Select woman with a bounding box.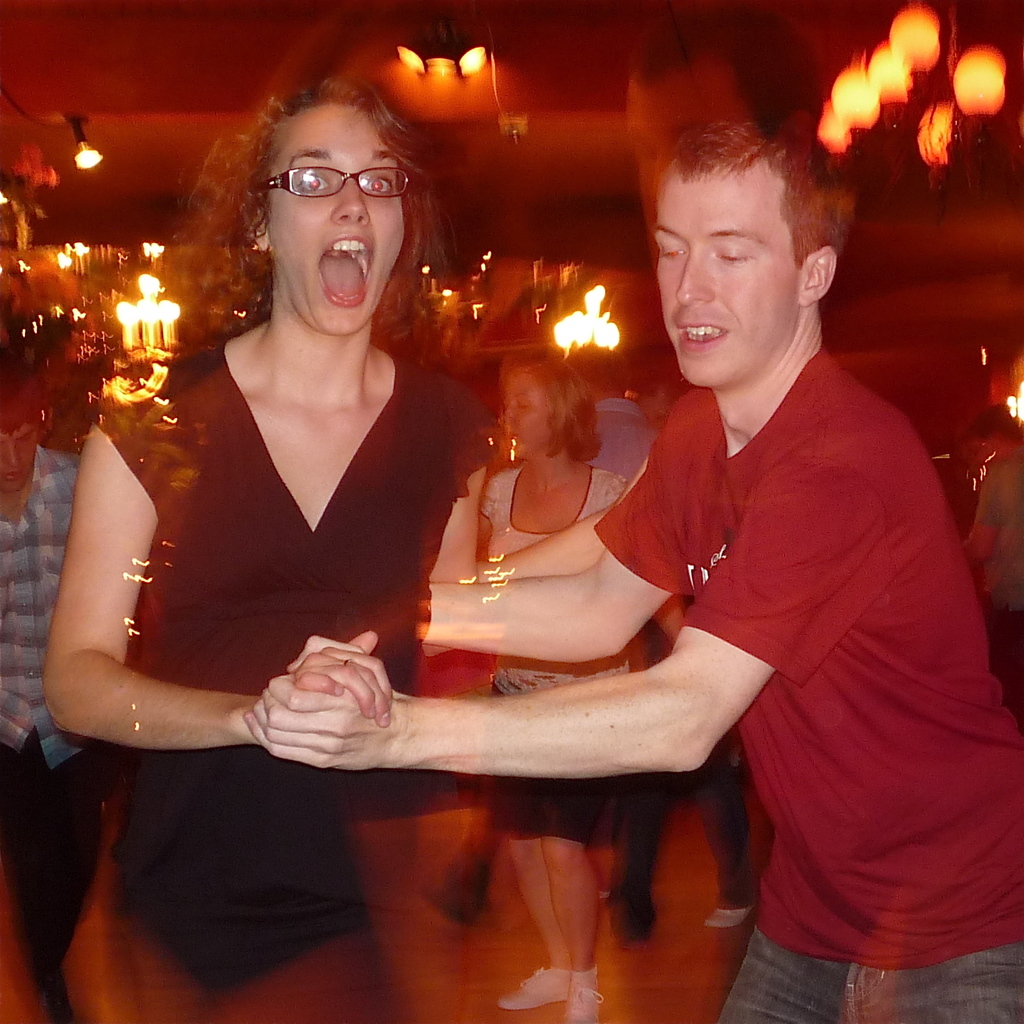
box=[468, 351, 686, 1023].
